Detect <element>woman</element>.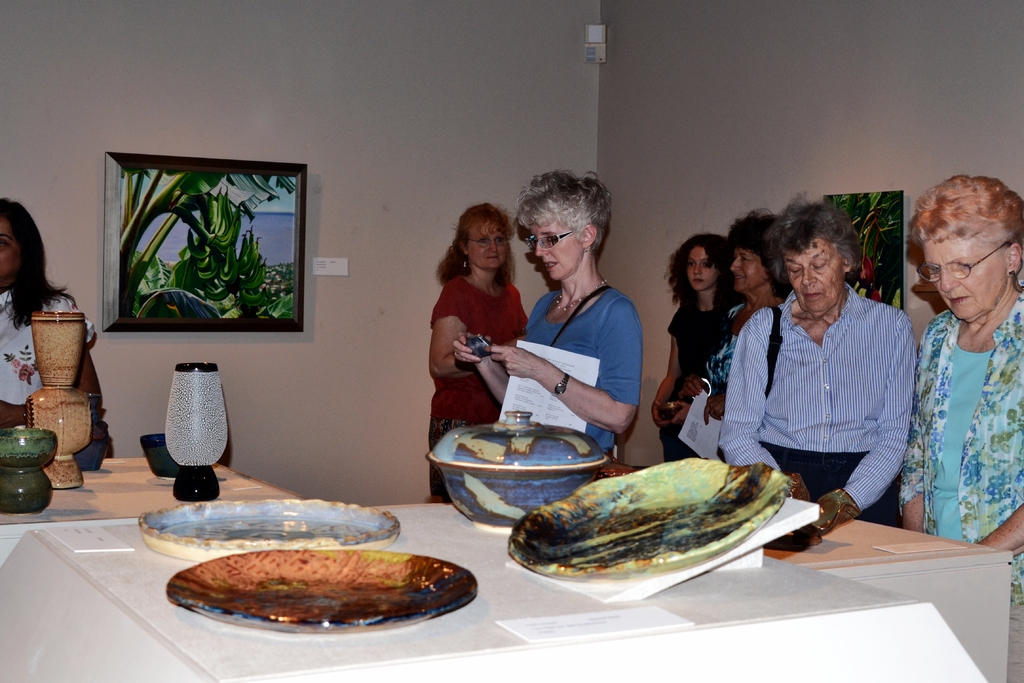
Detected at 429,202,528,500.
